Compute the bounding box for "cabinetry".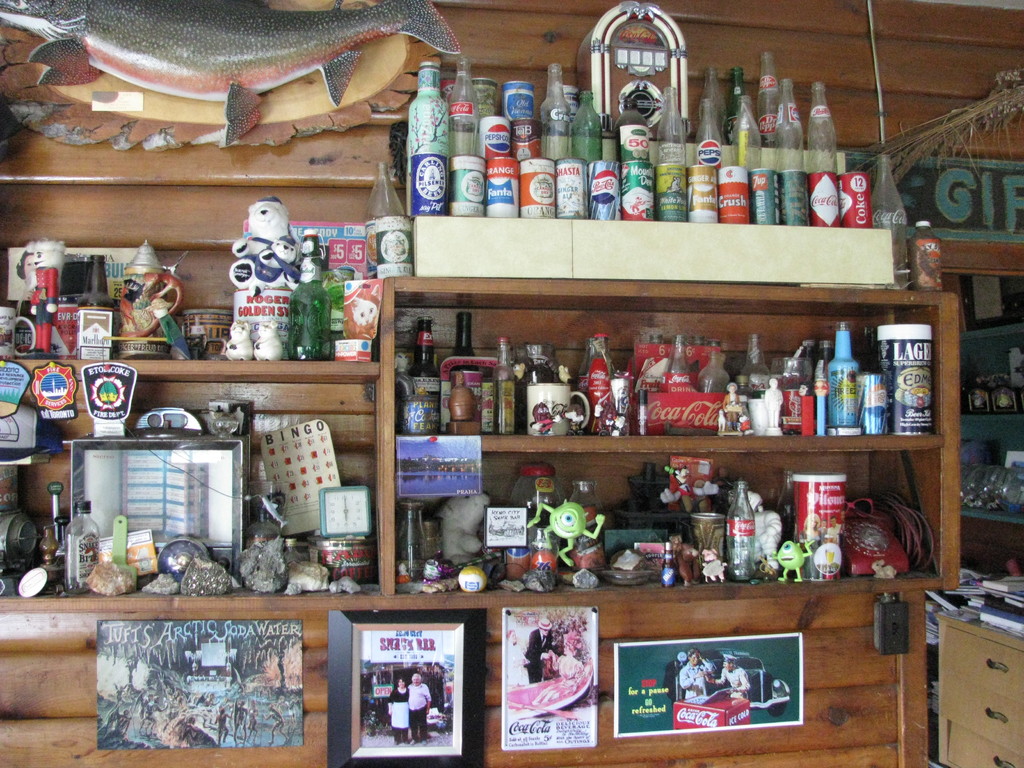
[0, 263, 959, 767].
